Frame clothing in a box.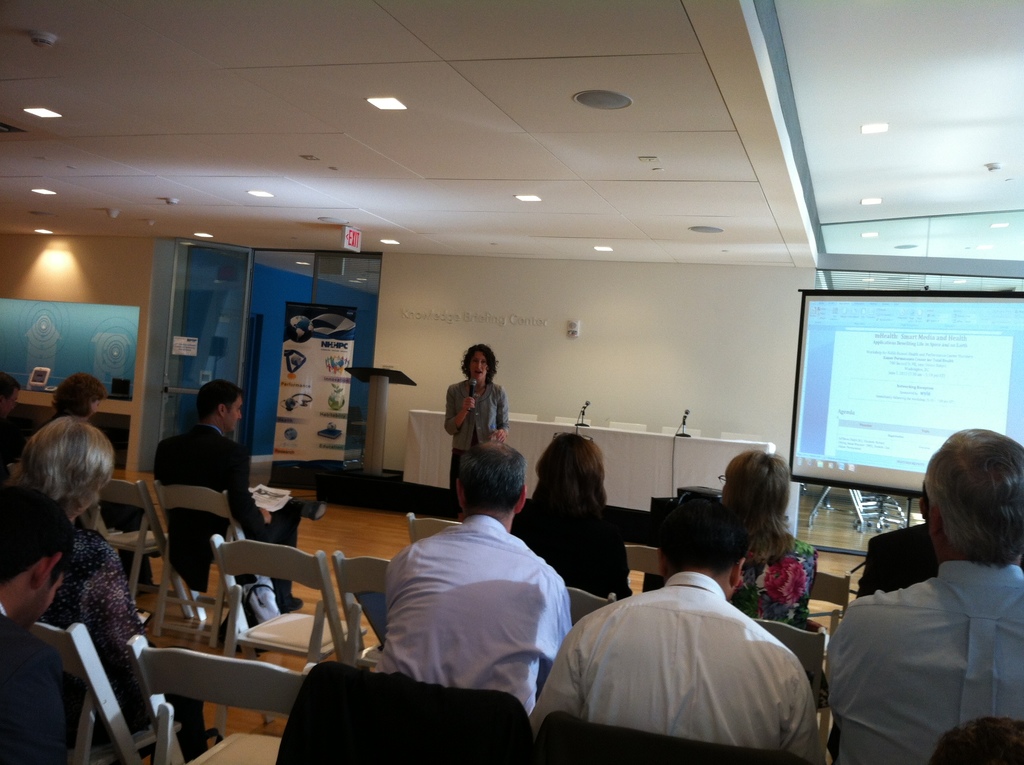
bbox(38, 524, 207, 764).
